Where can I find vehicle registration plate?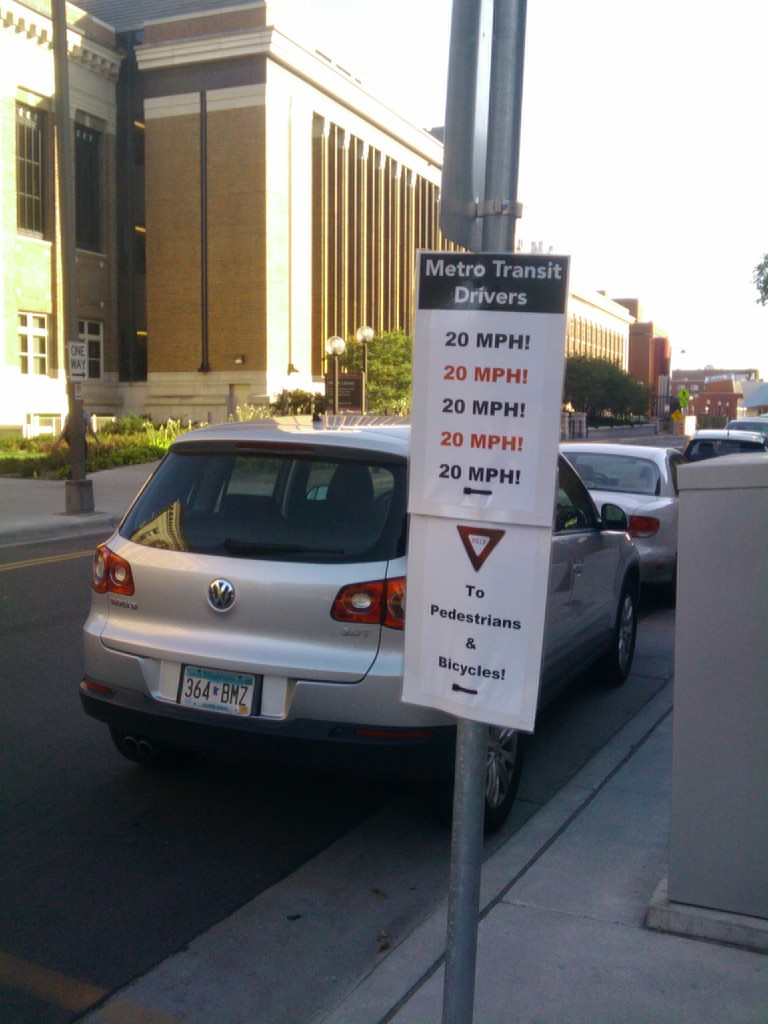
You can find it at 157,668,282,725.
